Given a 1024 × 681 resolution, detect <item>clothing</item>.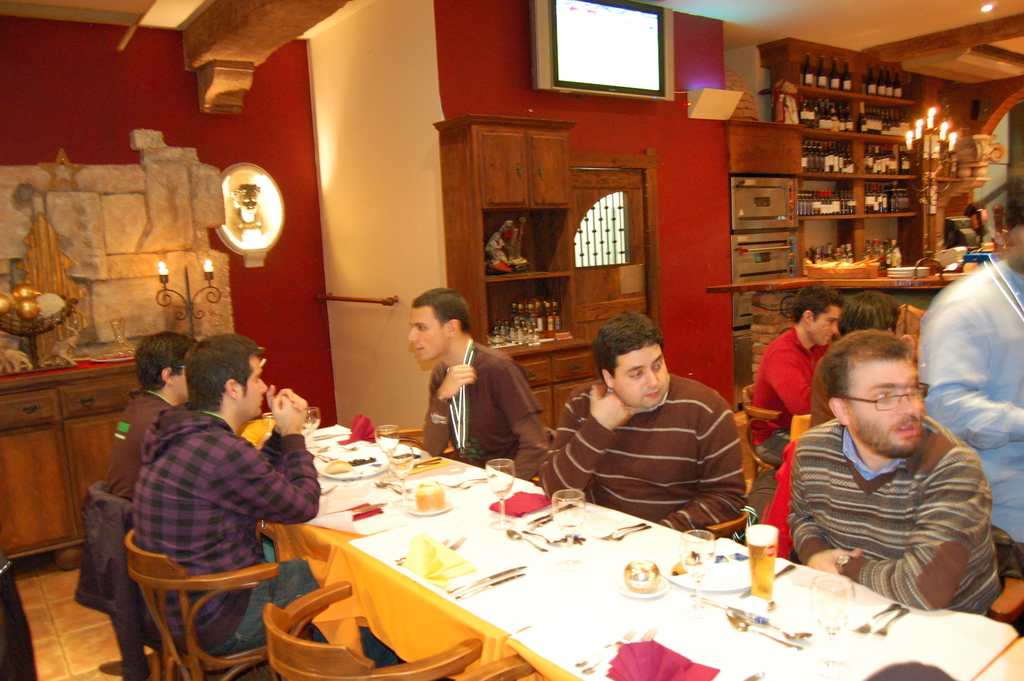
72/489/138/624.
